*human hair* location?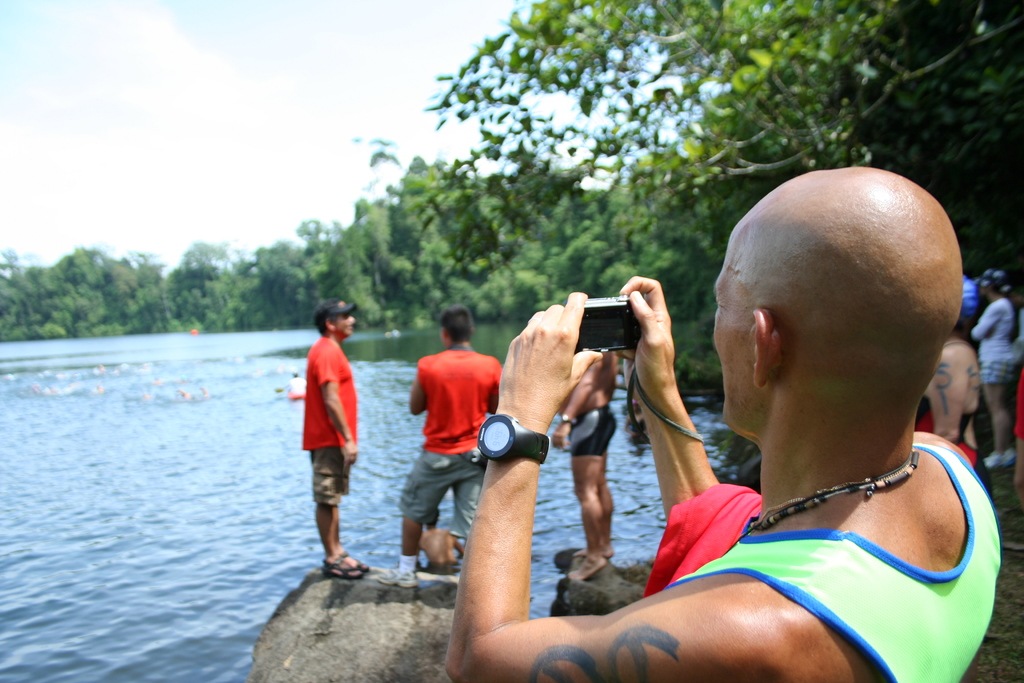
(315,298,335,332)
